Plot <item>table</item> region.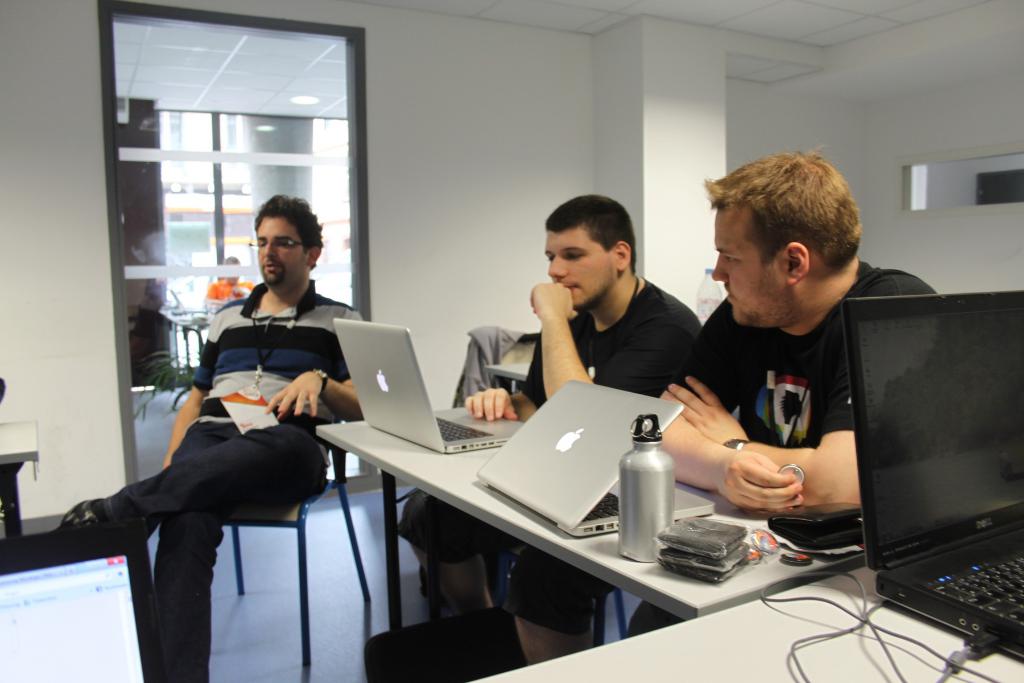
Plotted at <region>296, 370, 860, 637</region>.
